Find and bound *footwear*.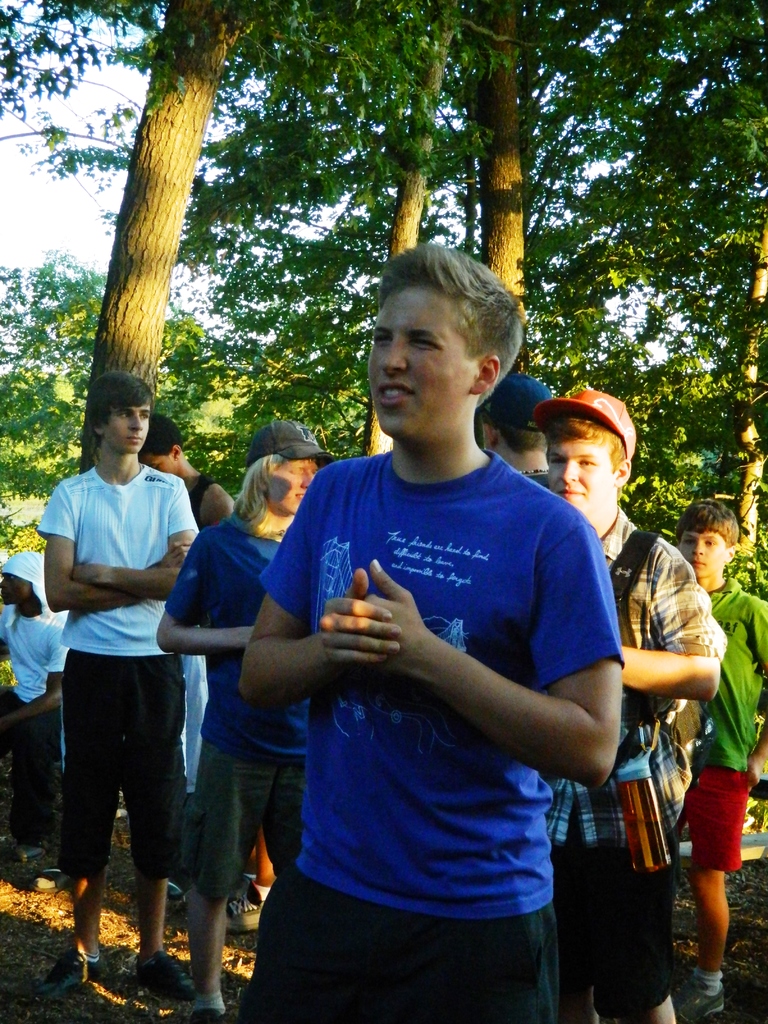
Bound: 137:949:198:995.
